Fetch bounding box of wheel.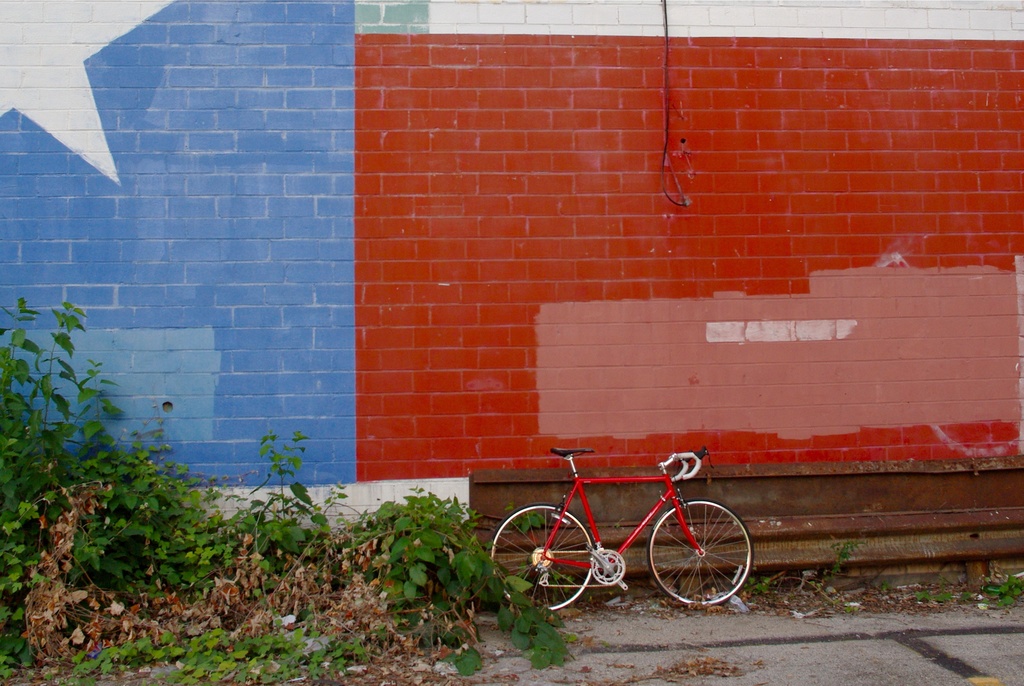
Bbox: [left=499, top=523, right=595, bottom=596].
